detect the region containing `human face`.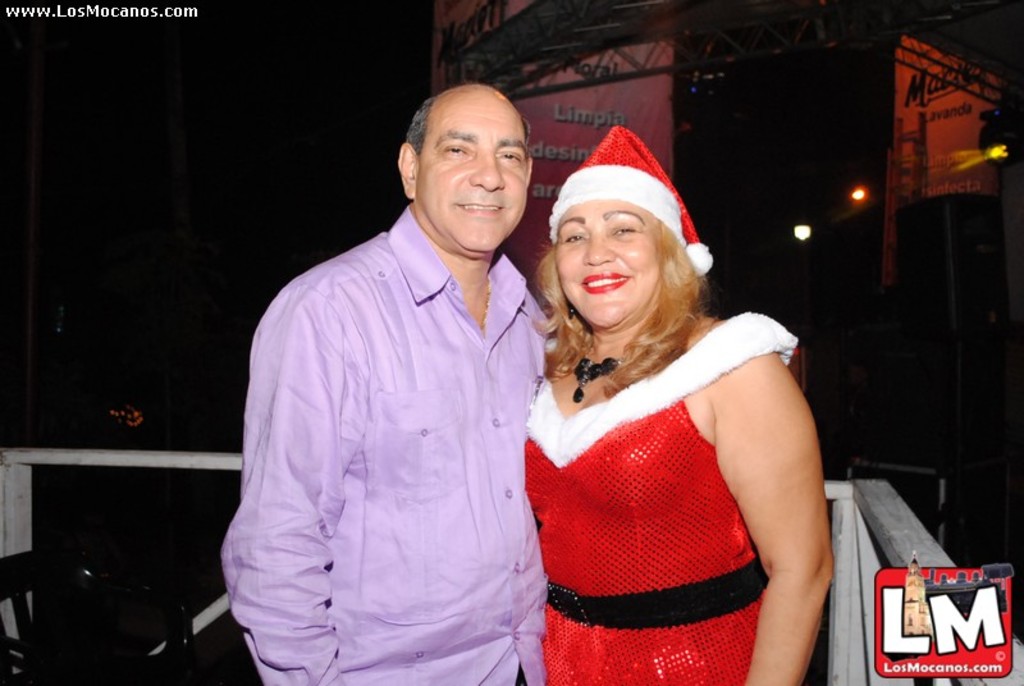
(417,92,529,252).
